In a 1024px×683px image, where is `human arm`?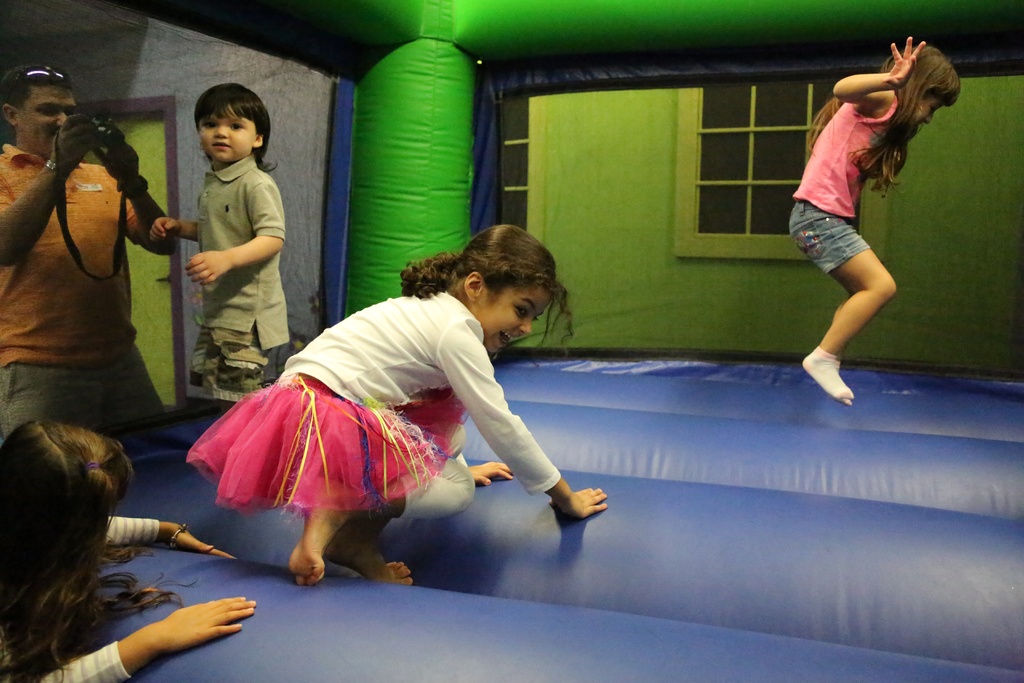
[834,37,930,110].
